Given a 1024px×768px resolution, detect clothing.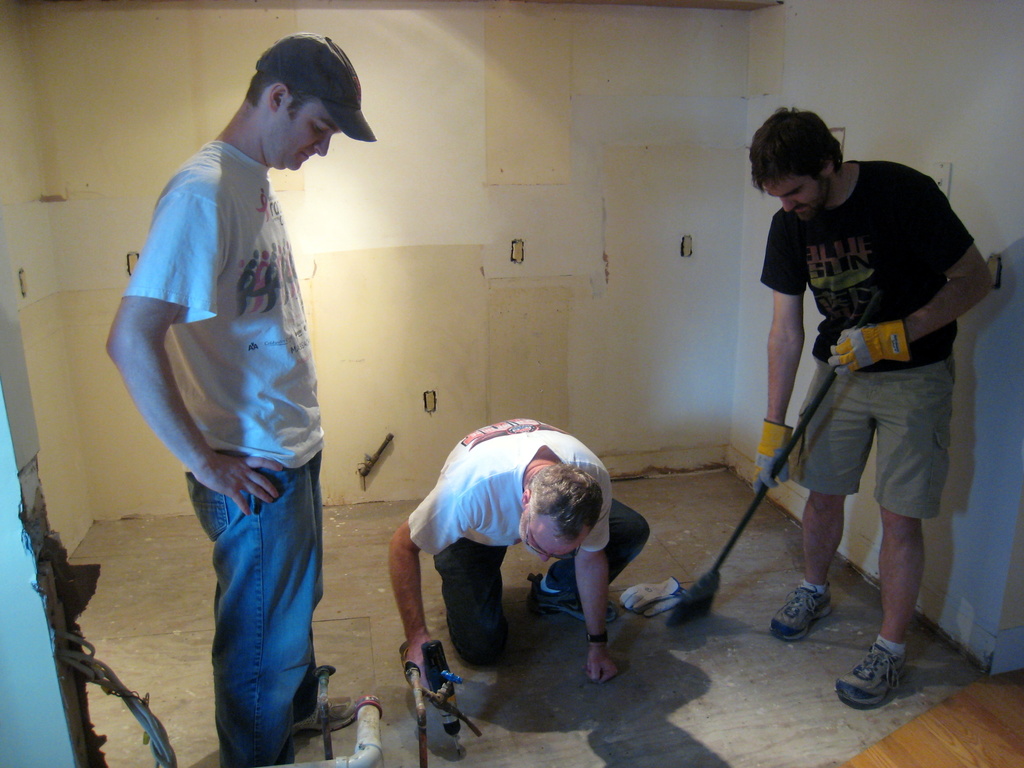
box=[407, 410, 654, 671].
